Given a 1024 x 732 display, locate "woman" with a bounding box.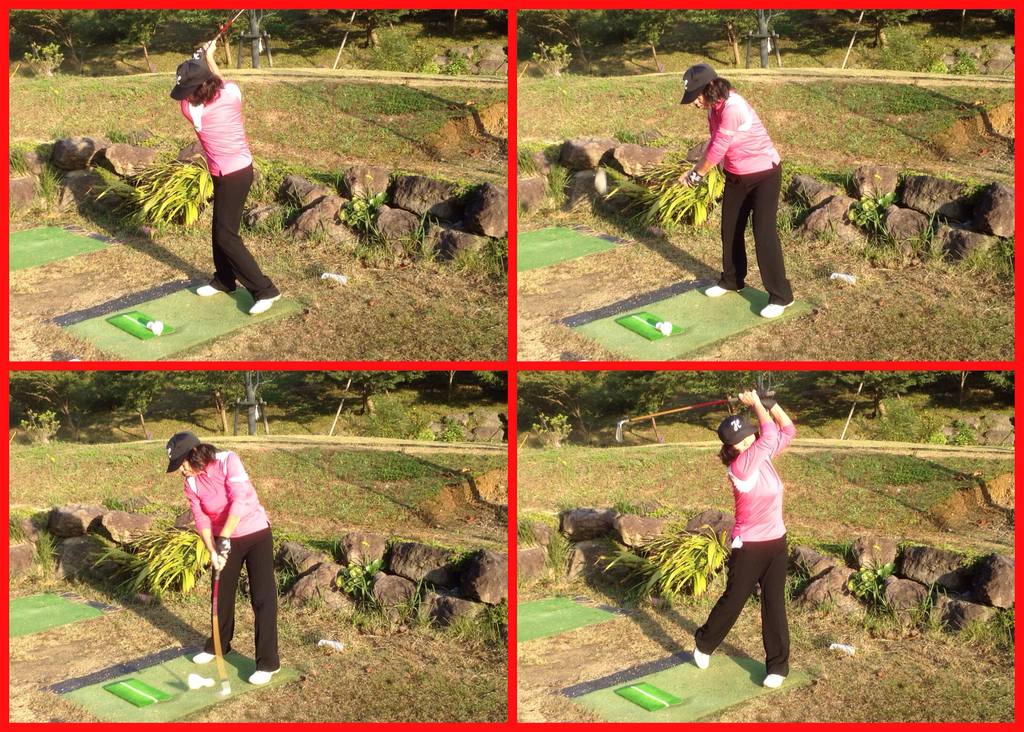
Located: 680 61 798 319.
